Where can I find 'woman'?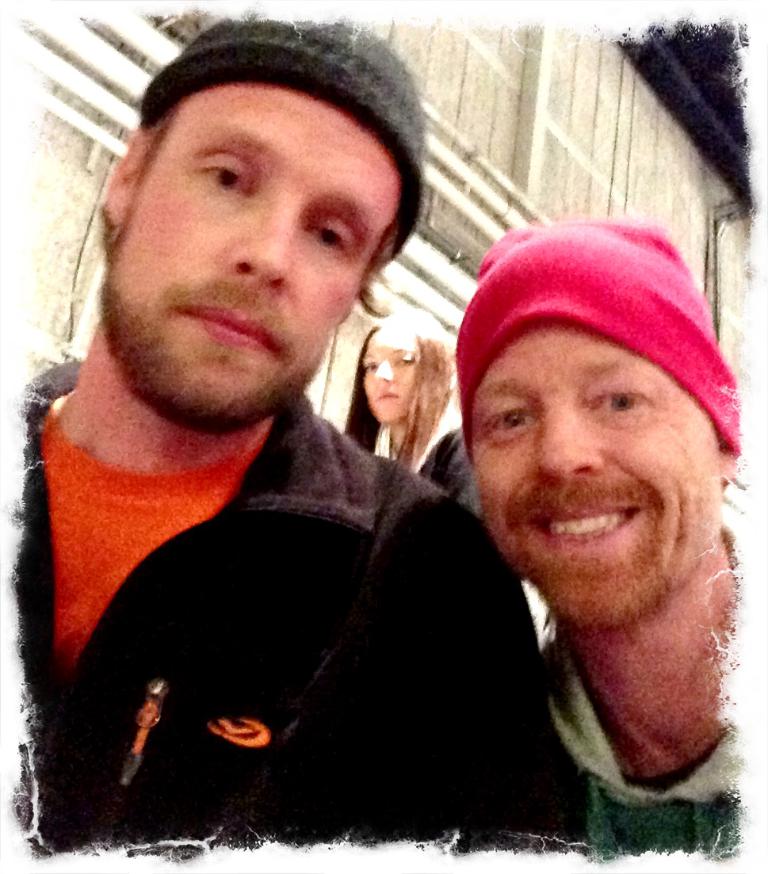
You can find it at pyautogui.locateOnScreen(349, 315, 468, 468).
